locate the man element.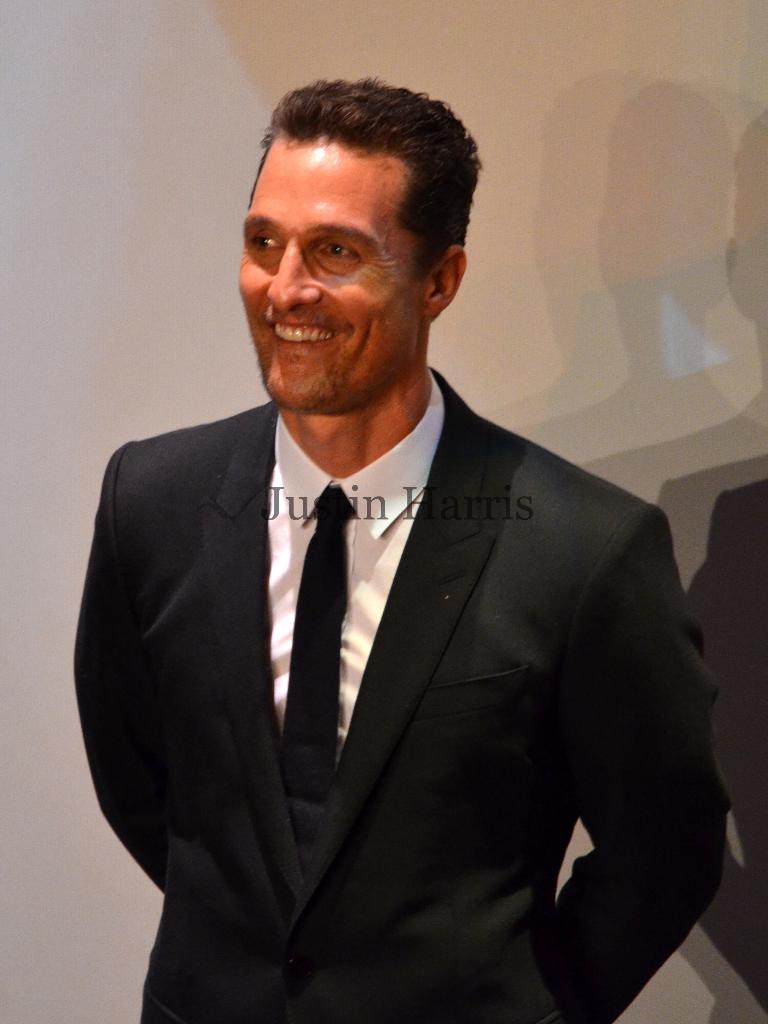
Element bbox: 77, 65, 767, 1023.
